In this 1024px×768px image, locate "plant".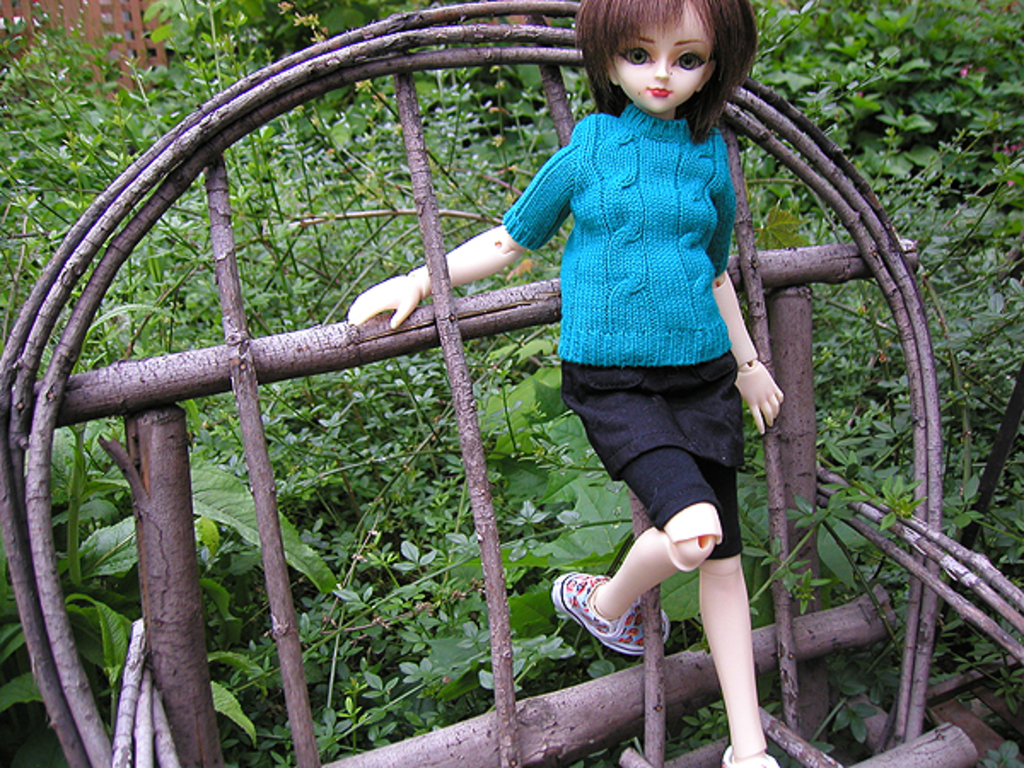
Bounding box: <box>403,333,908,727</box>.
